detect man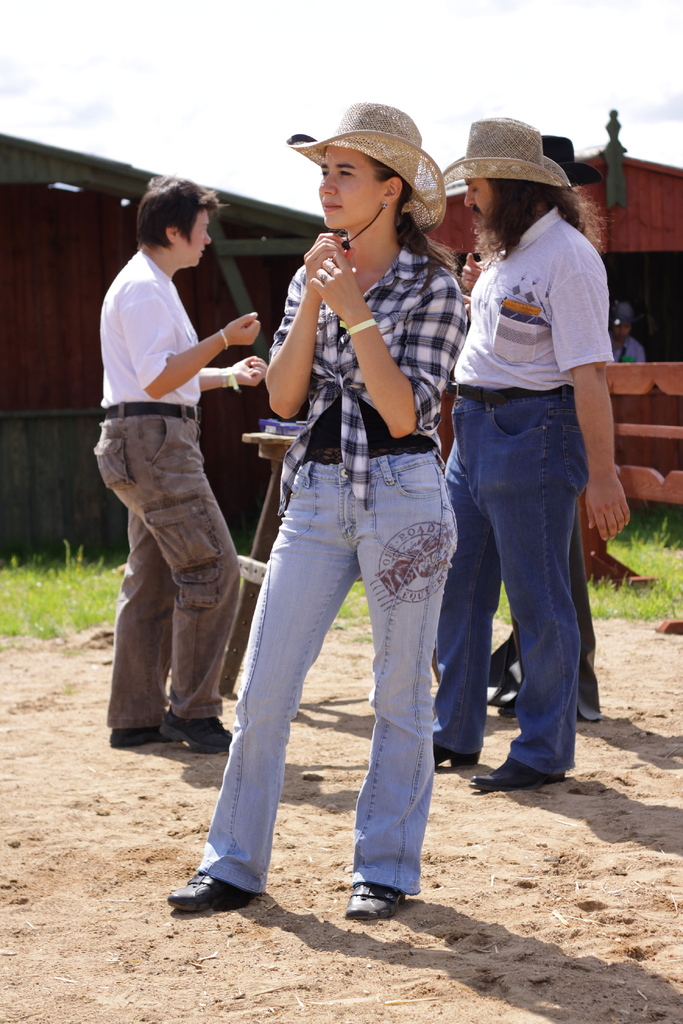
{"left": 86, "top": 178, "right": 263, "bottom": 801}
